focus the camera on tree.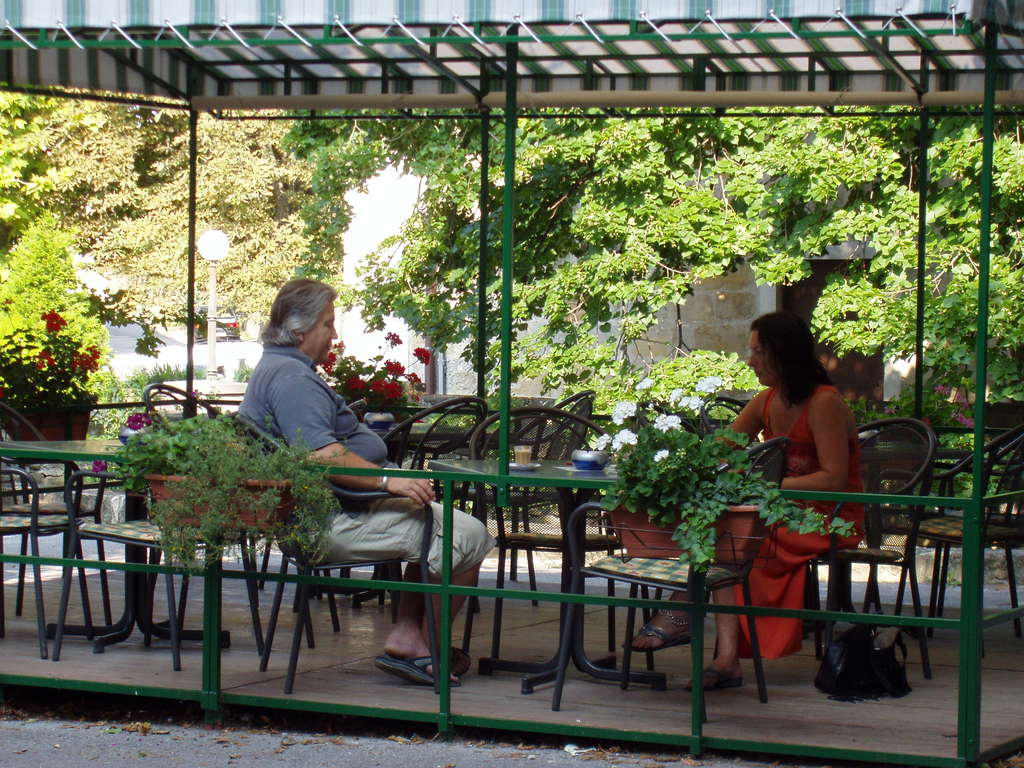
Focus region: (285,109,1023,416).
